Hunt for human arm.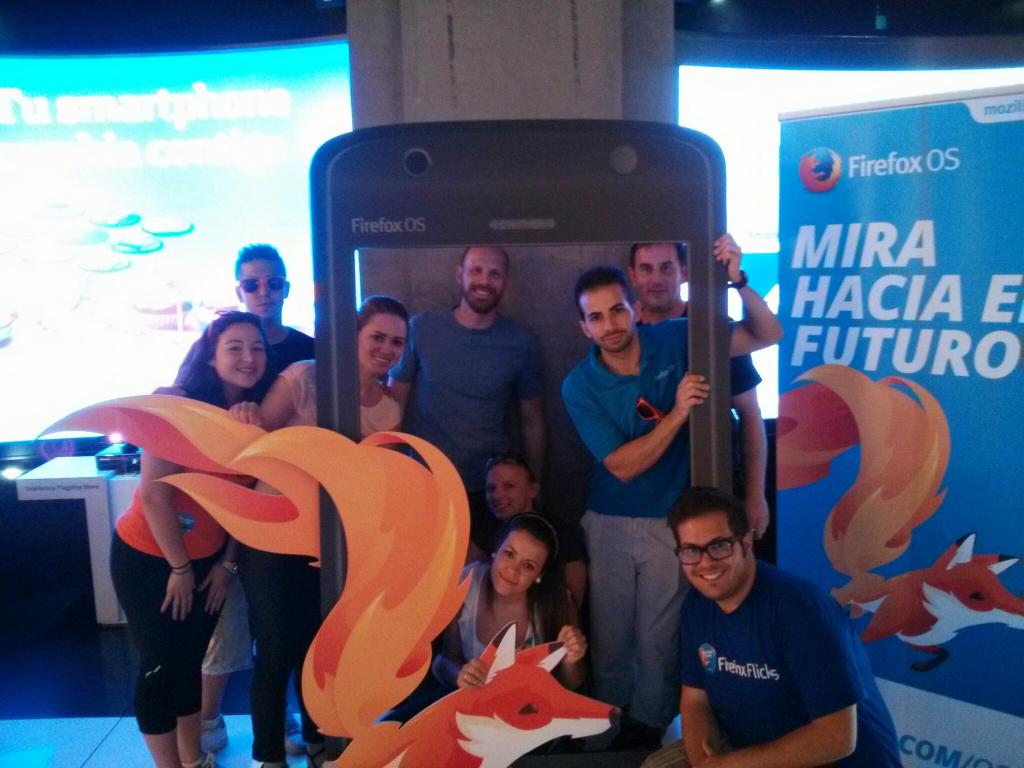
Hunted down at region(424, 566, 490, 694).
